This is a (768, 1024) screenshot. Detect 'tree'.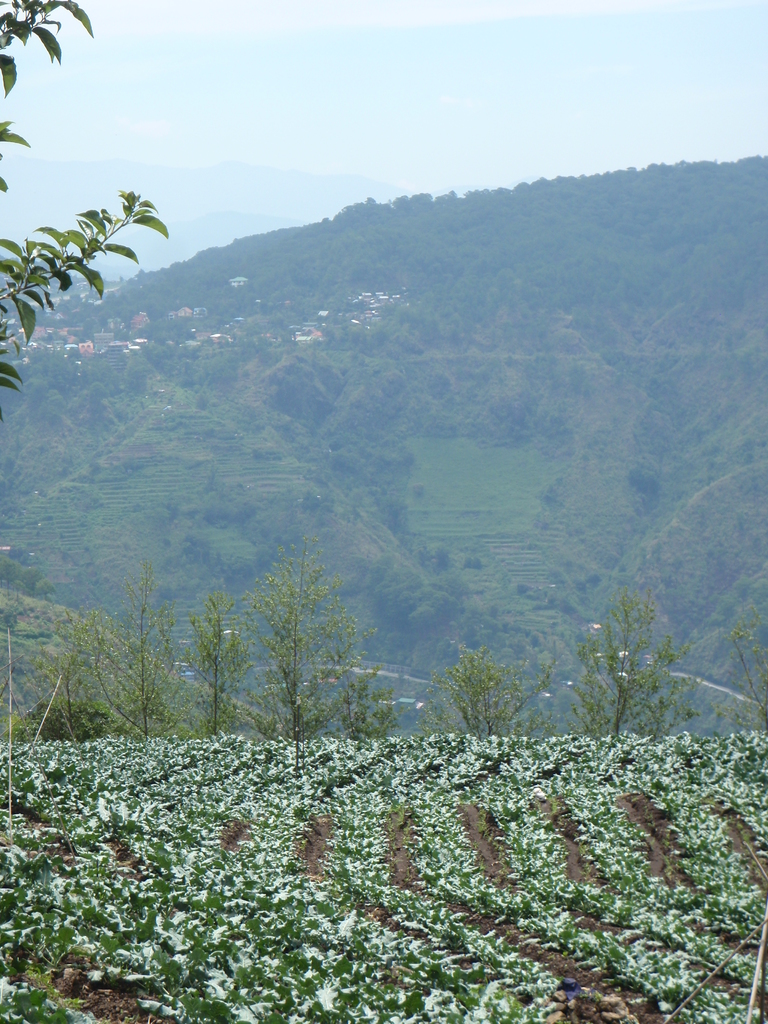
bbox(428, 636, 534, 748).
